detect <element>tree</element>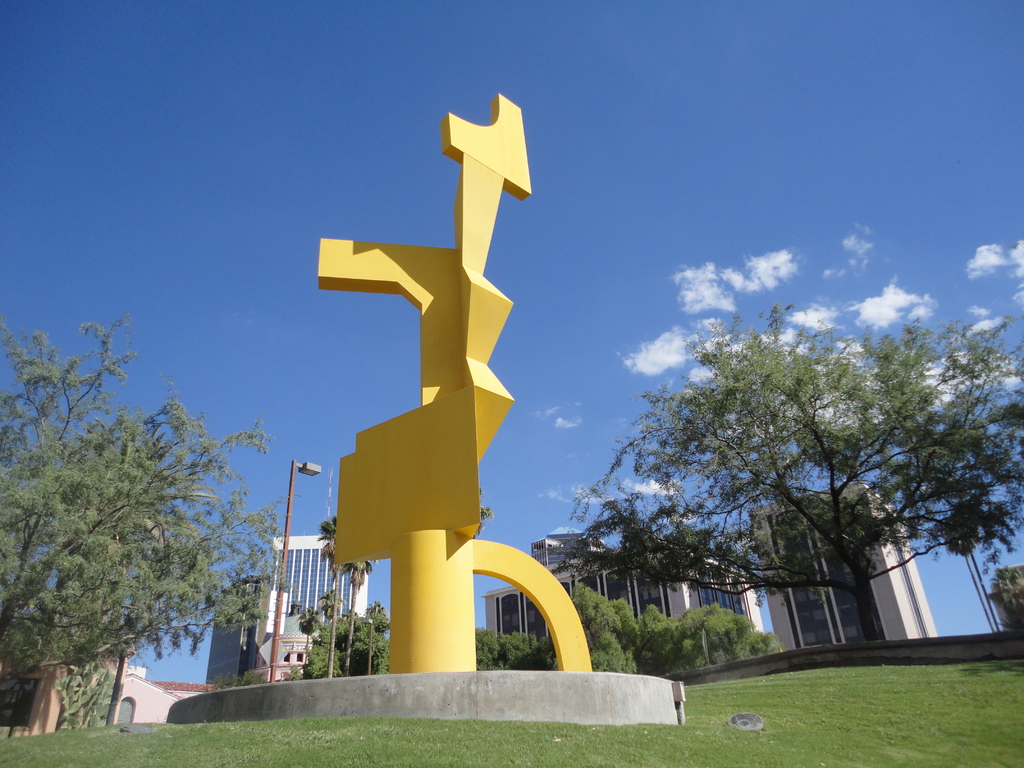
(x1=552, y1=297, x2=1023, y2=644)
